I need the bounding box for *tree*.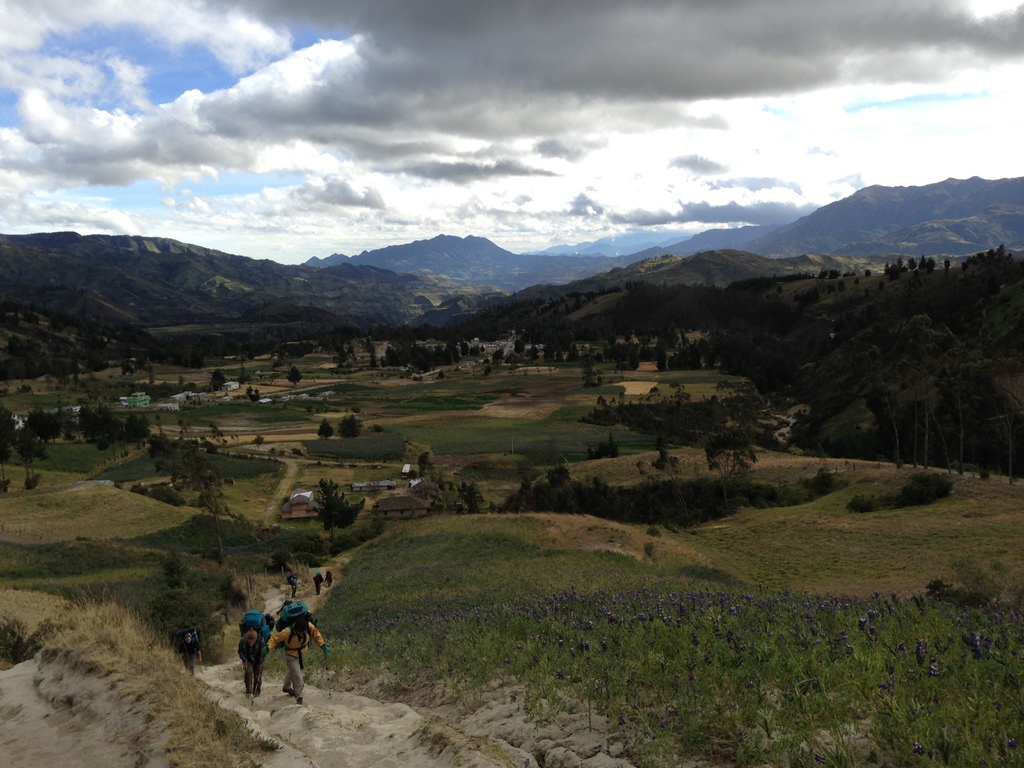
Here it is: rect(15, 426, 38, 479).
